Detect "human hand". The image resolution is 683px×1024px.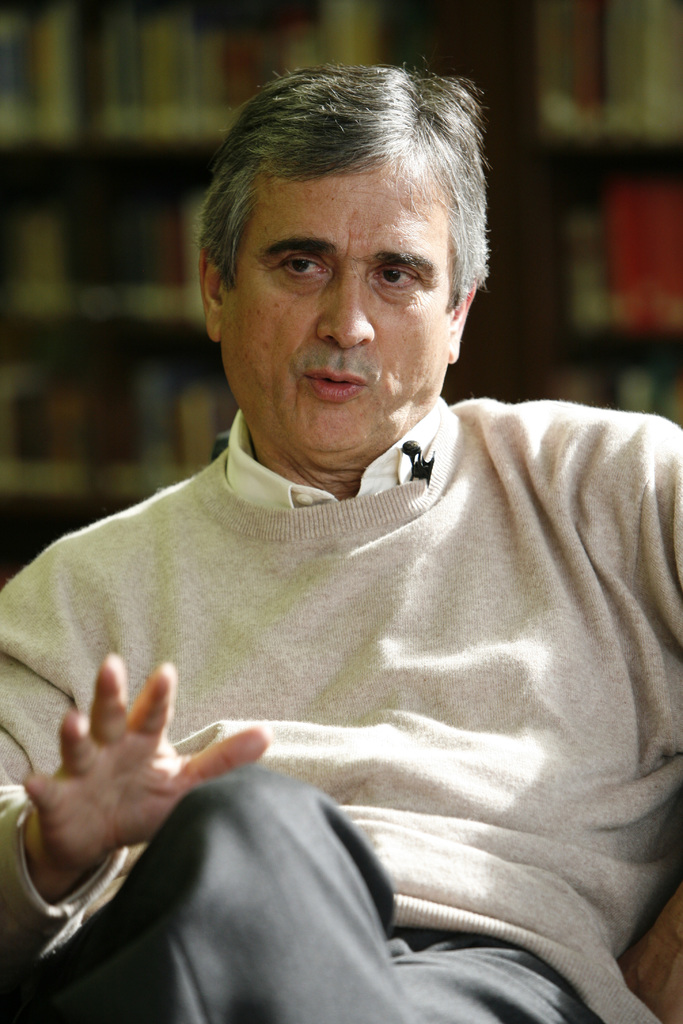
(left=612, top=946, right=682, bottom=1023).
